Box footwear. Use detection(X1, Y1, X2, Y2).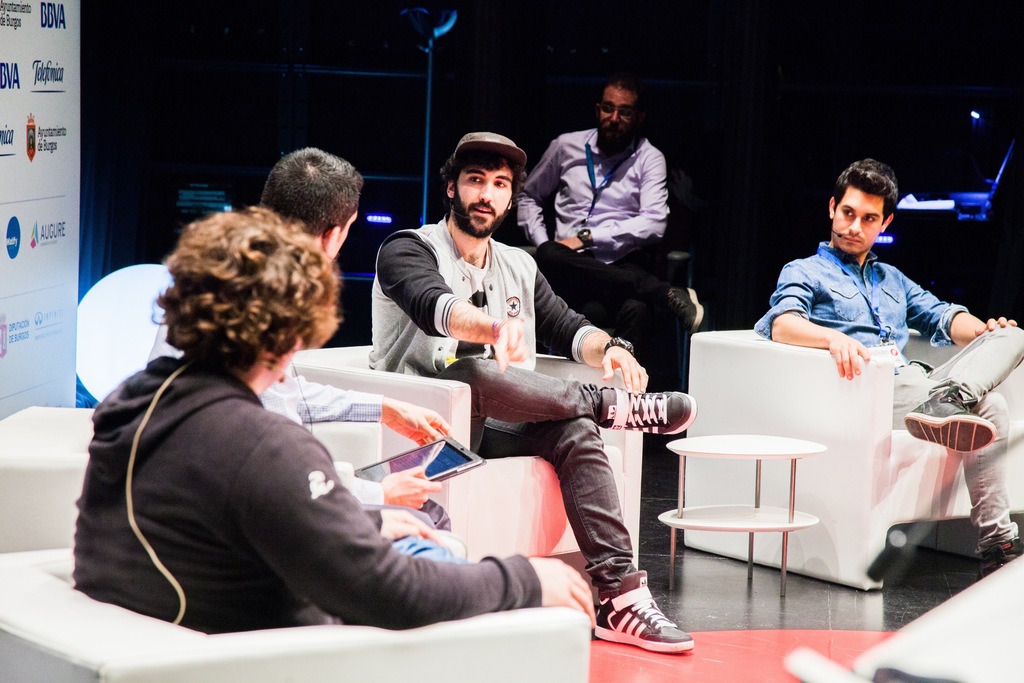
detection(976, 532, 1007, 579).
